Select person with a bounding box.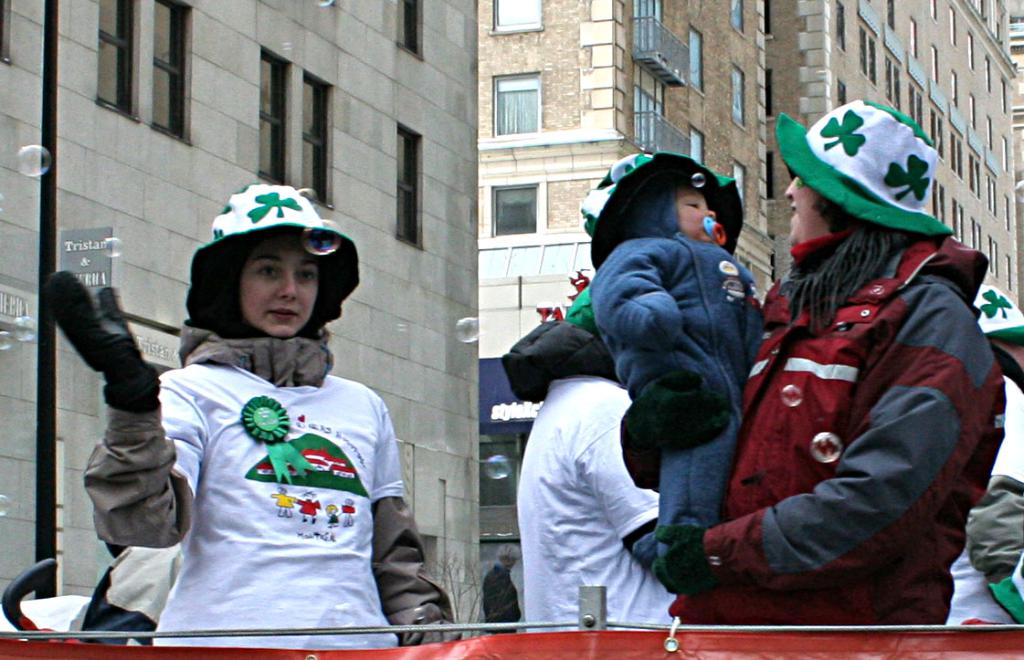
{"left": 713, "top": 117, "right": 992, "bottom": 643}.
